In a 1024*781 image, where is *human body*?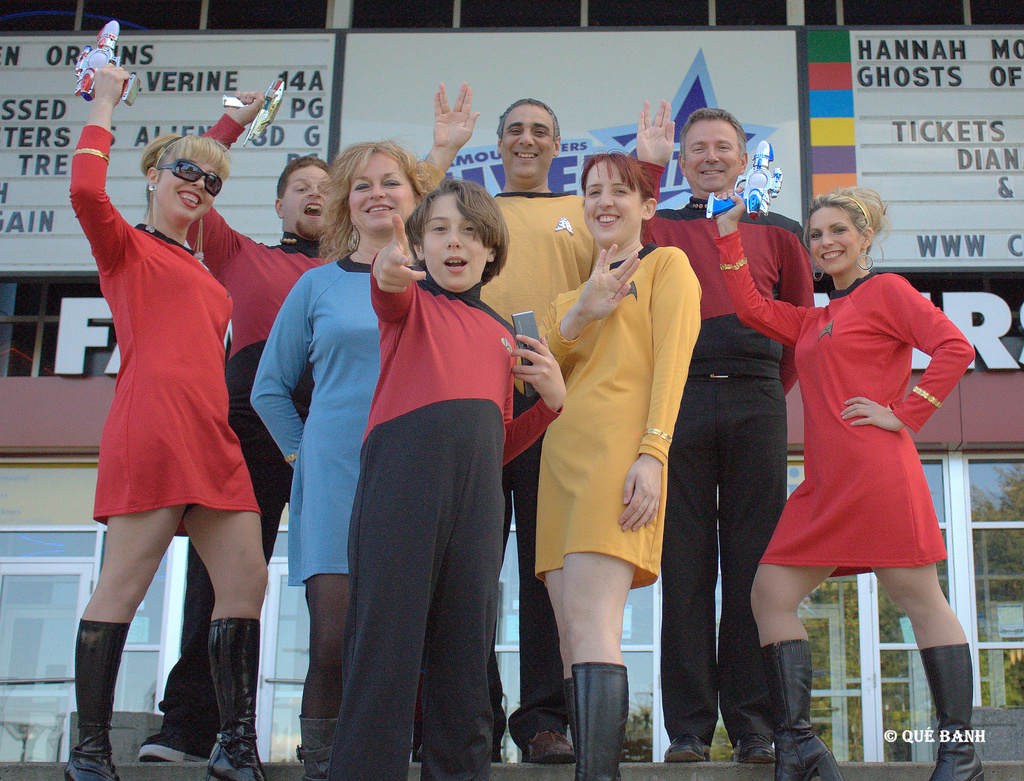
<bbox>248, 251, 419, 780</bbox>.
